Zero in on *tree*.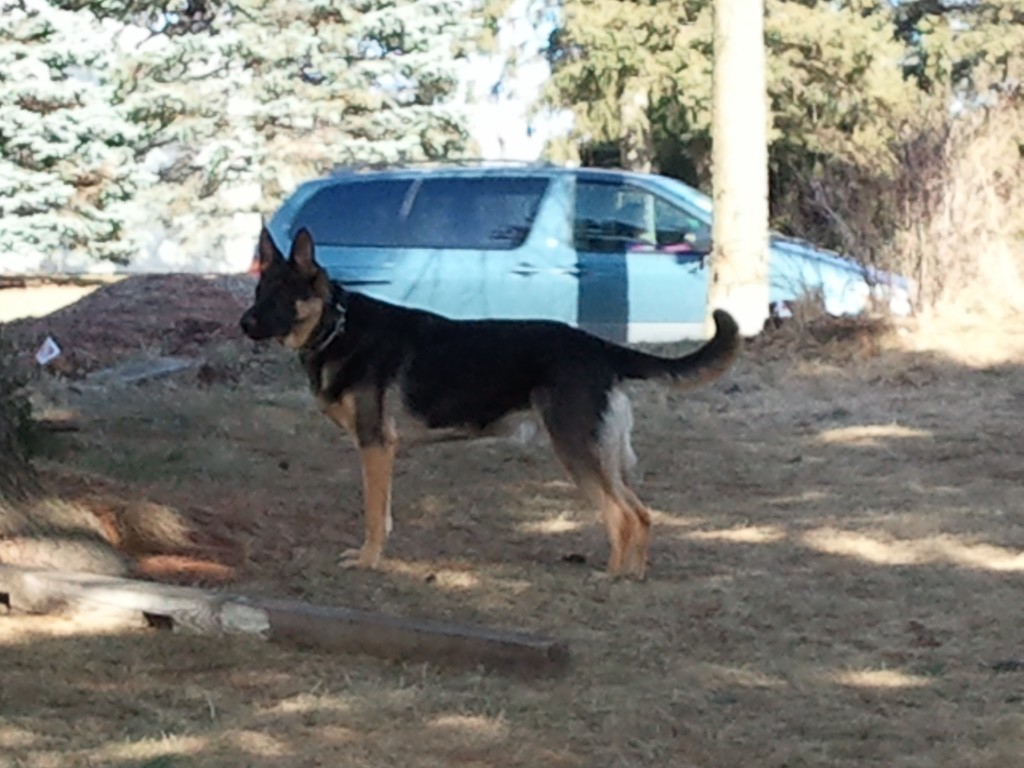
Zeroed in: (0, 3, 566, 278).
